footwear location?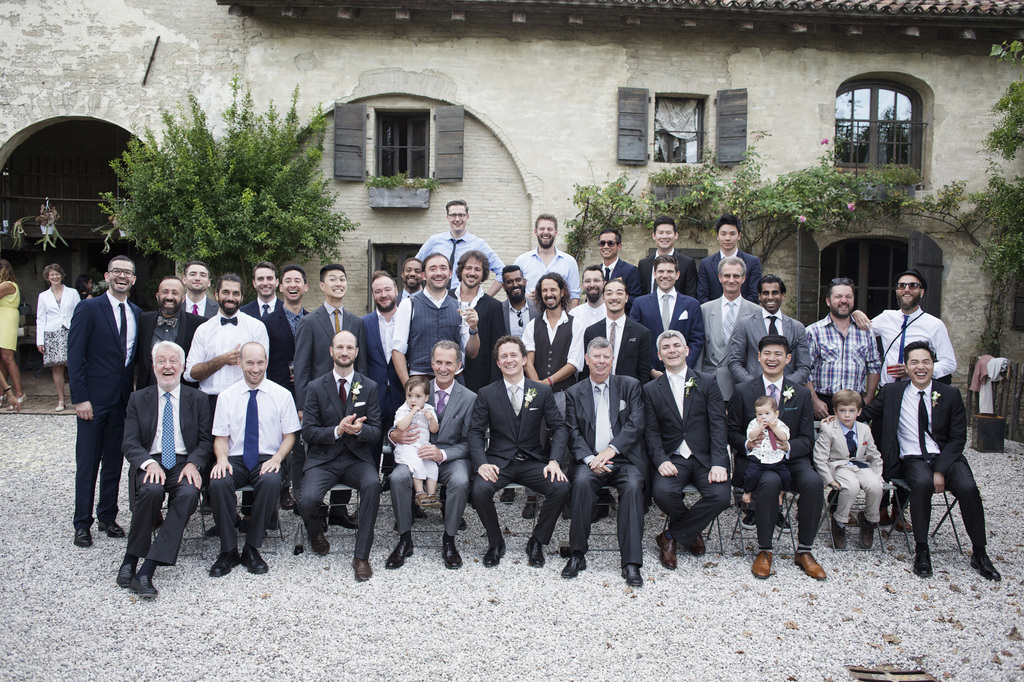
{"x1": 76, "y1": 529, "x2": 94, "y2": 546}
